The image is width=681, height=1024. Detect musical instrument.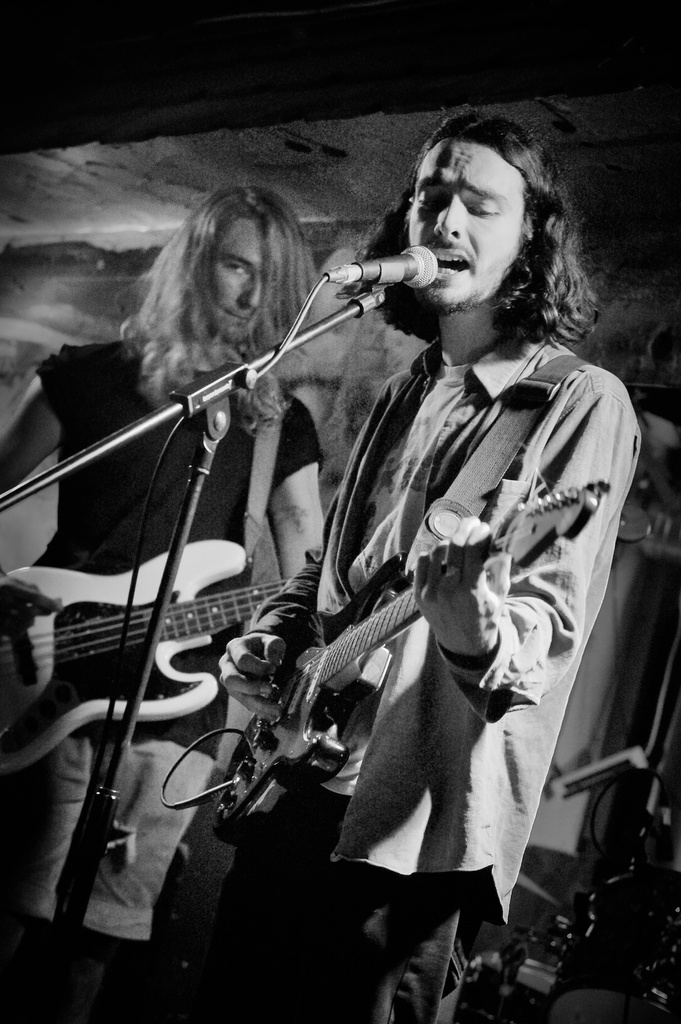
Detection: [left=200, top=438, right=562, bottom=854].
